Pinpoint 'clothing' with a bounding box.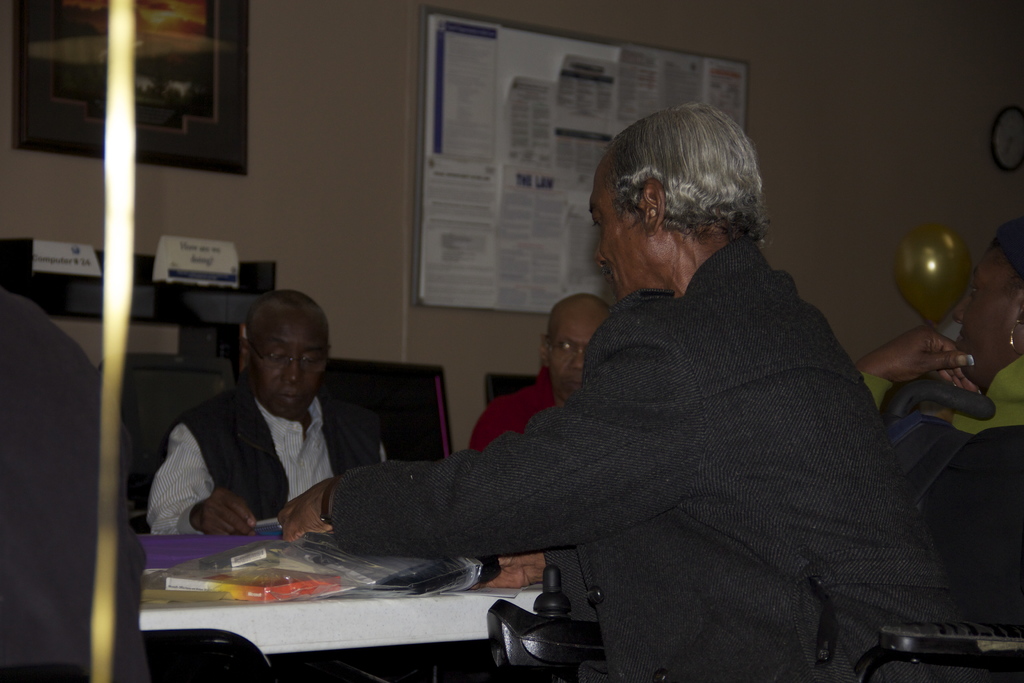
(left=0, top=286, right=146, bottom=682).
